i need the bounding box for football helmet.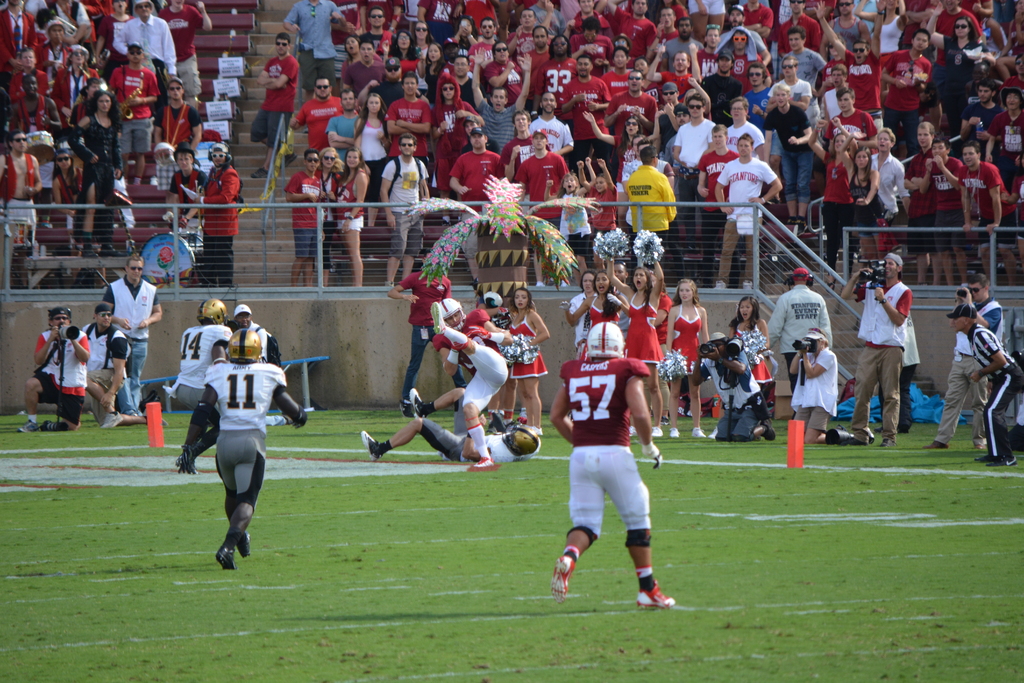
Here it is: (499,420,539,461).
